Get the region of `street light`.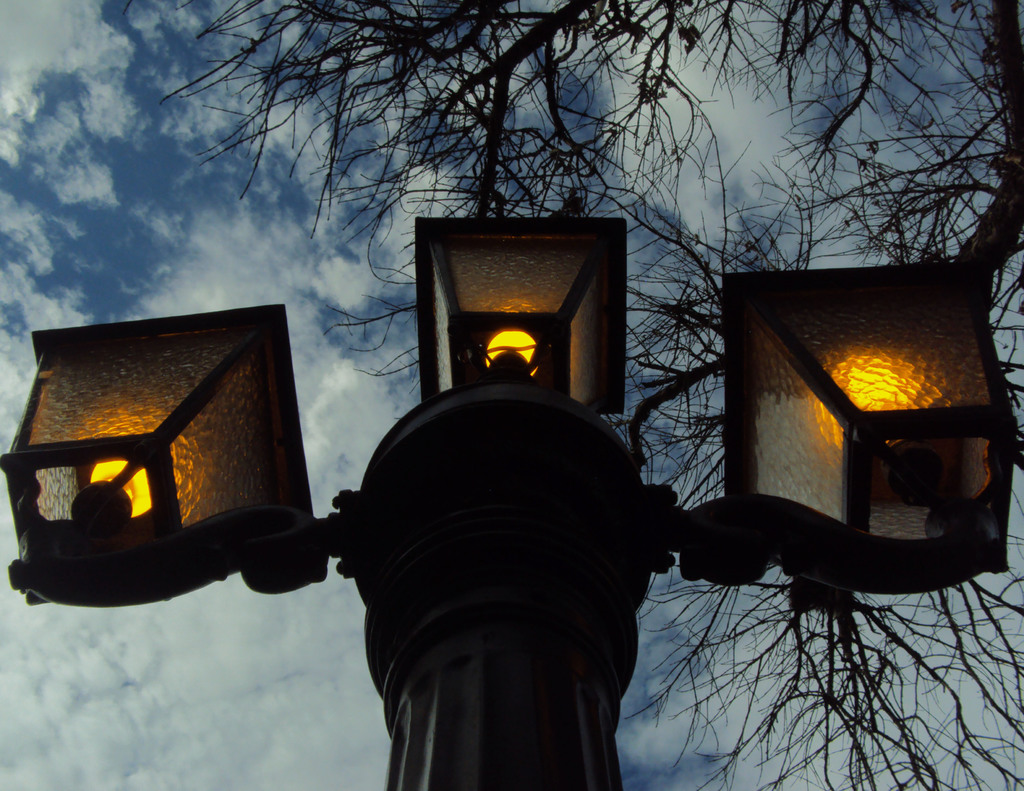
61,179,942,790.
